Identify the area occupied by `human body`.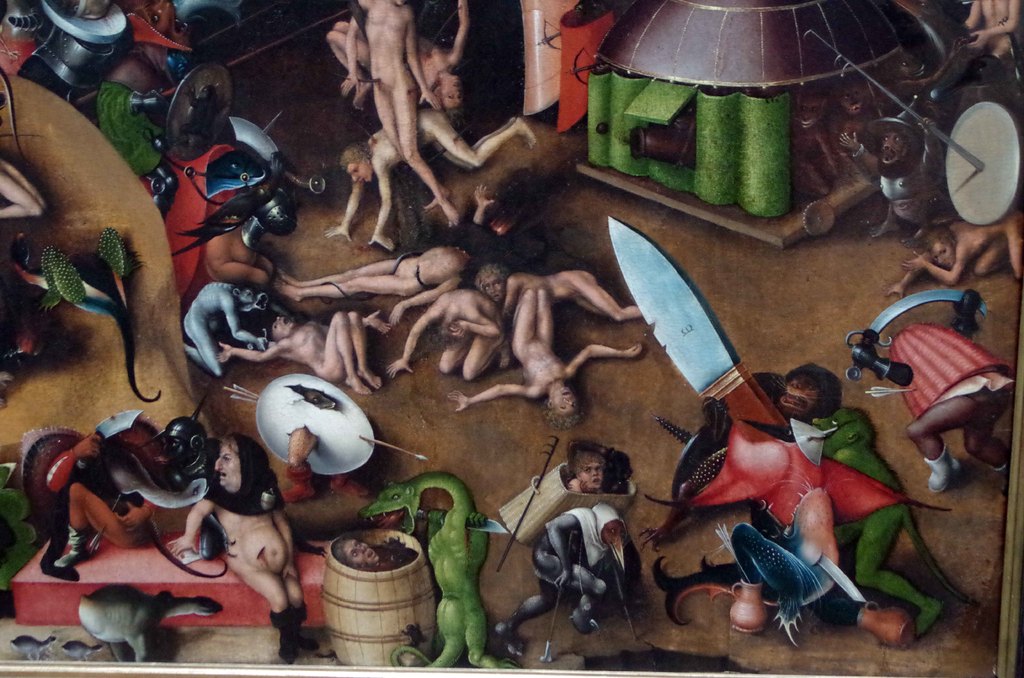
Area: (475, 260, 645, 325).
